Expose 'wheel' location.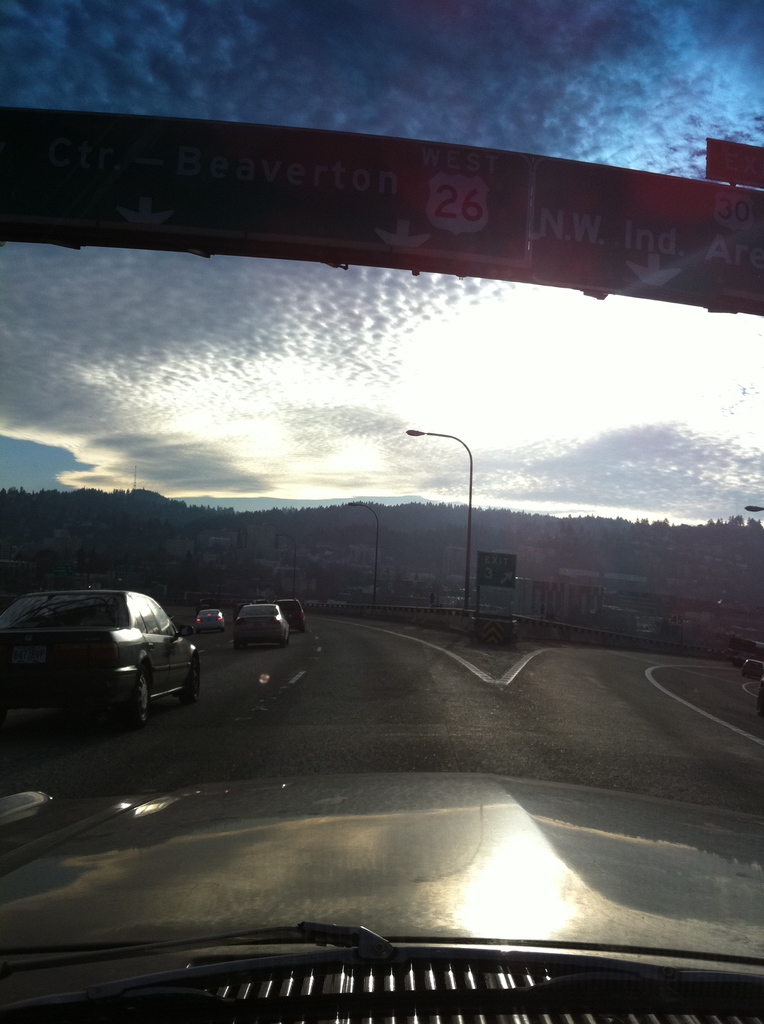
Exposed at {"left": 119, "top": 672, "right": 147, "bottom": 726}.
